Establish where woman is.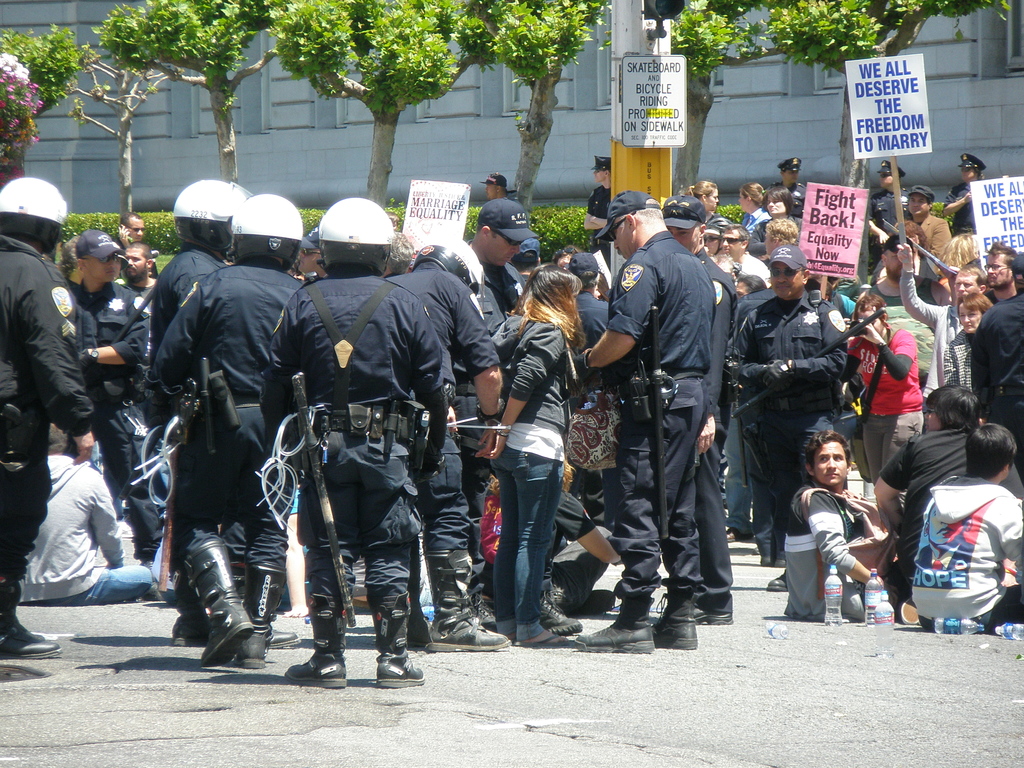
Established at (x1=947, y1=294, x2=993, y2=331).
